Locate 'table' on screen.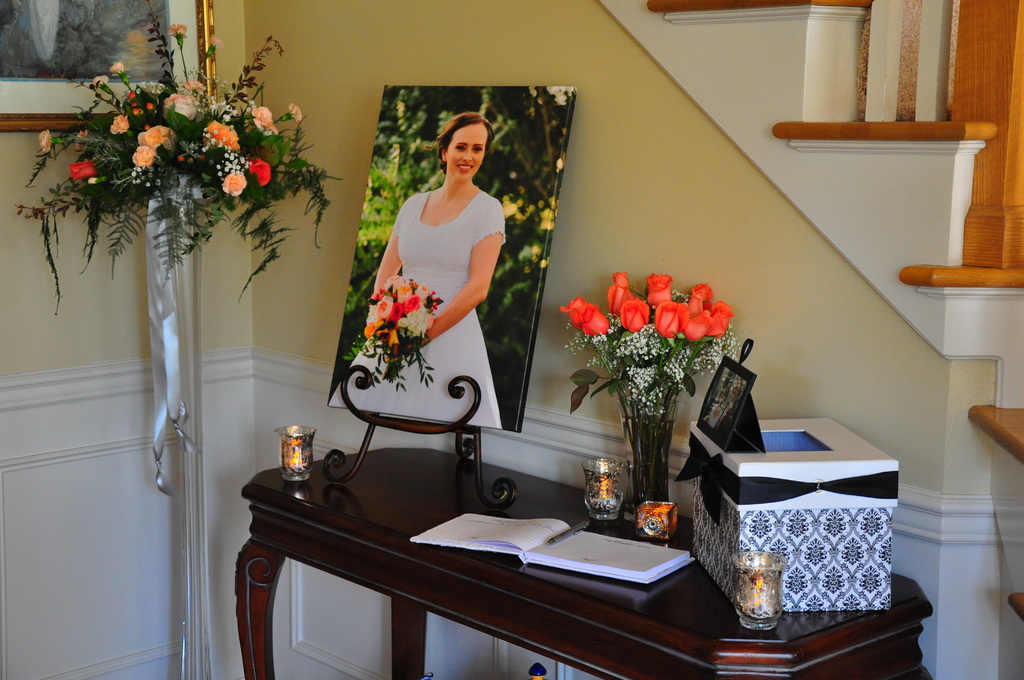
On screen at x1=215 y1=471 x2=762 y2=679.
